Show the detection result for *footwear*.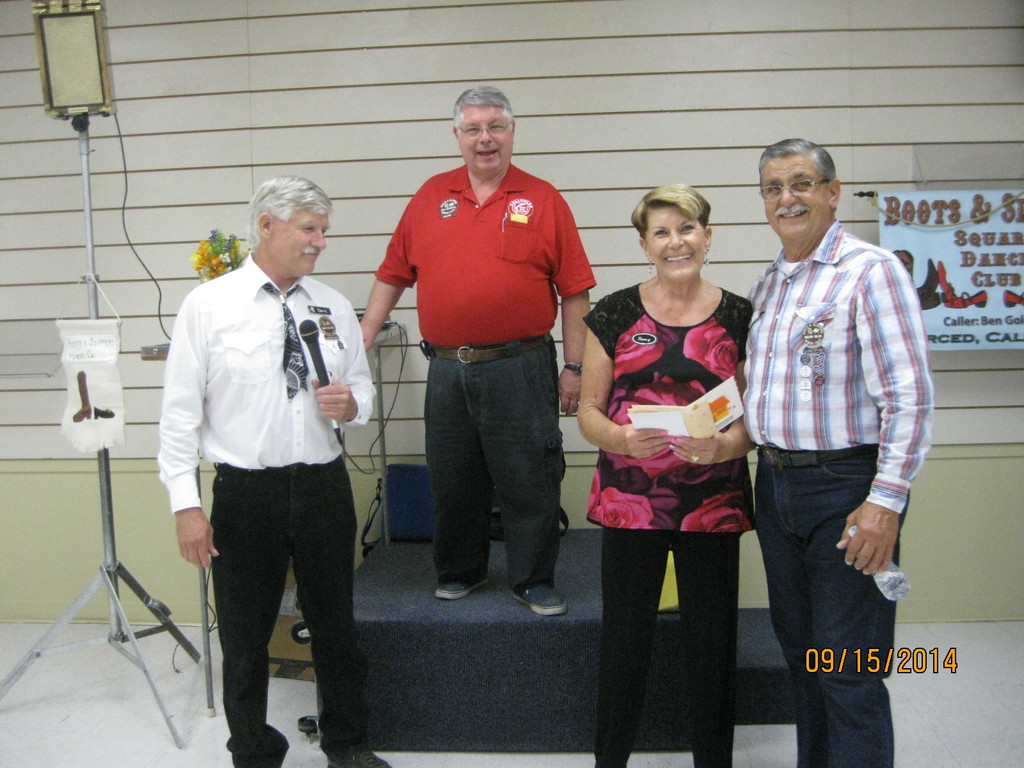
Rect(328, 749, 394, 767).
